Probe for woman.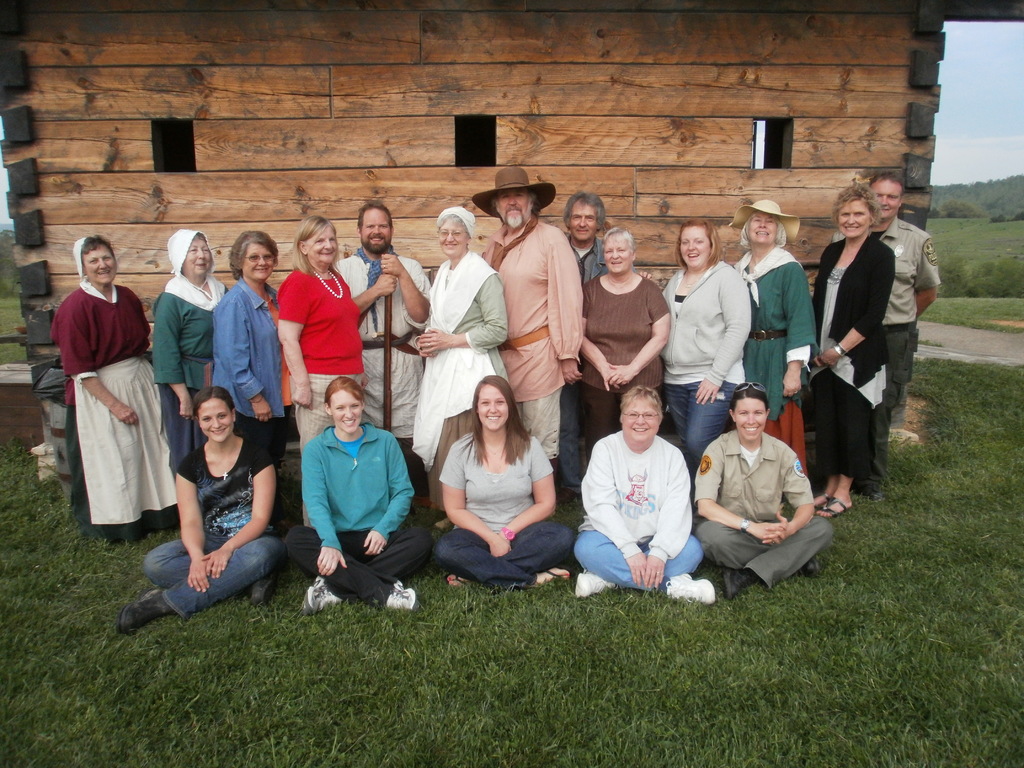
Probe result: [left=109, top=390, right=292, bottom=636].
